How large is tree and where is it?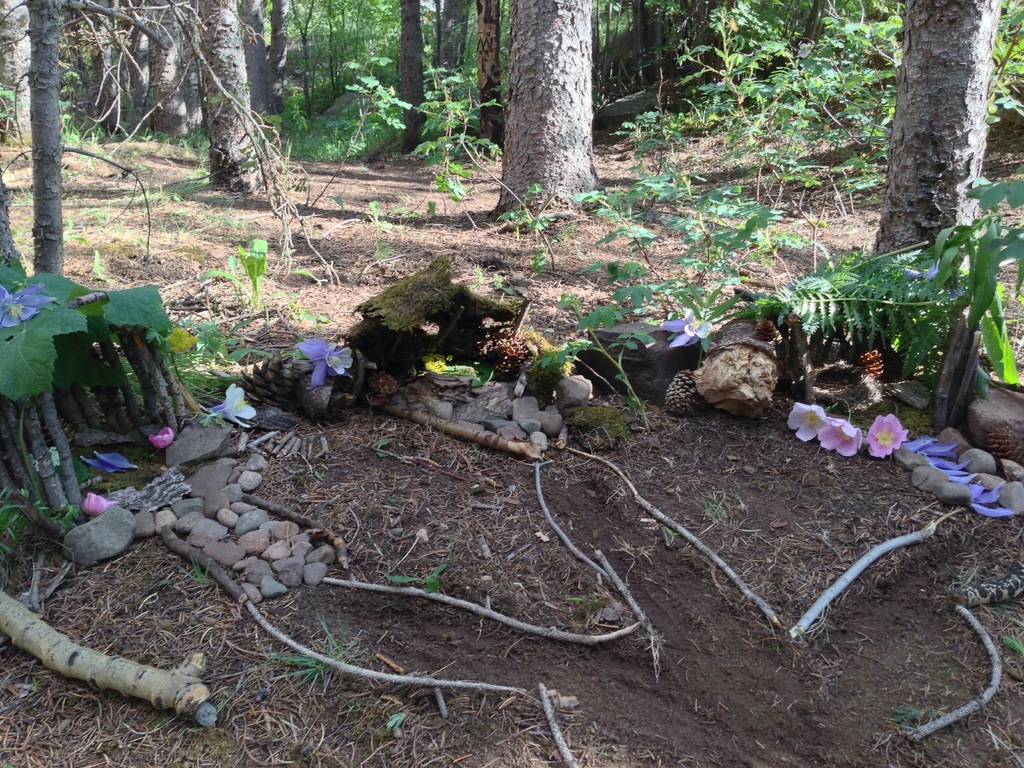
Bounding box: [left=847, top=0, right=1001, bottom=304].
